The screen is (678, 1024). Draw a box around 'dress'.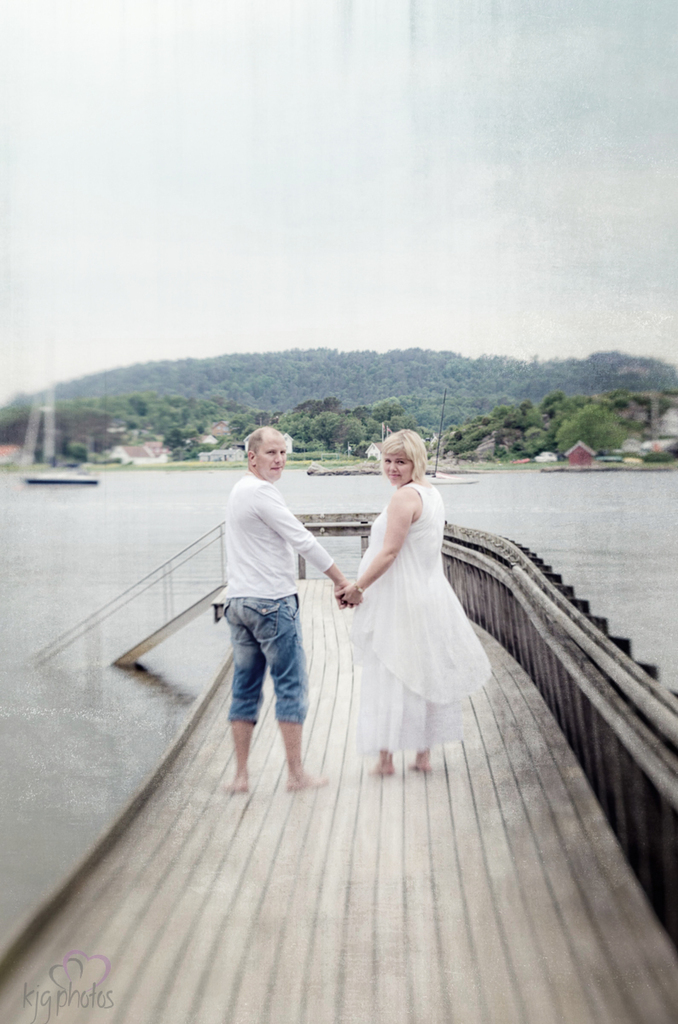
(342,480,497,759).
